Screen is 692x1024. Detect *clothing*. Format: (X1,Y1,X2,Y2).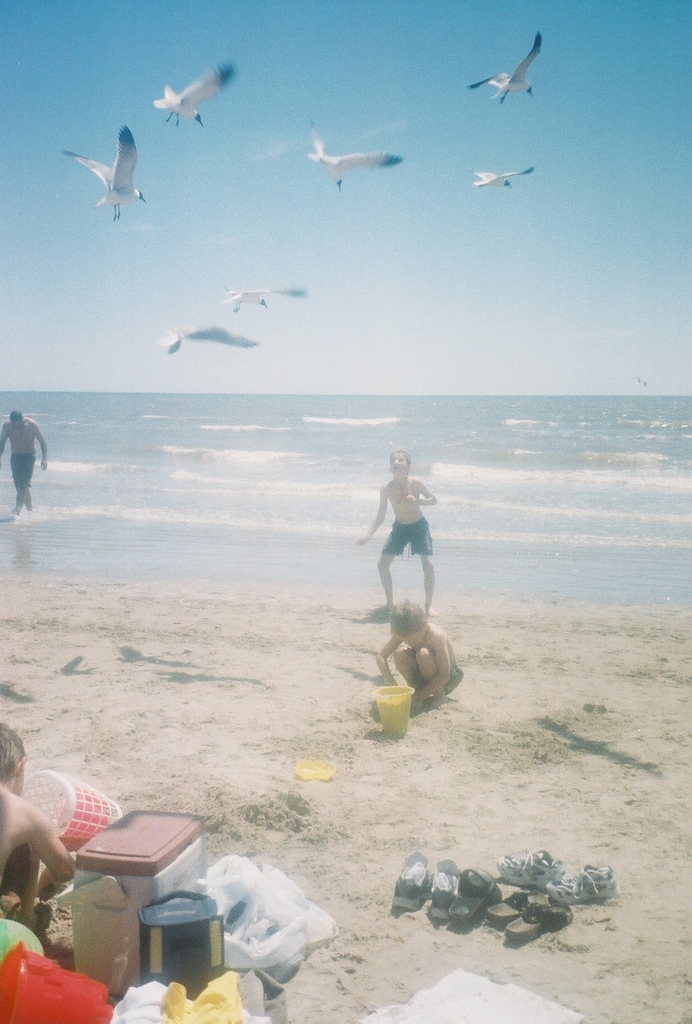
(0,886,19,923).
